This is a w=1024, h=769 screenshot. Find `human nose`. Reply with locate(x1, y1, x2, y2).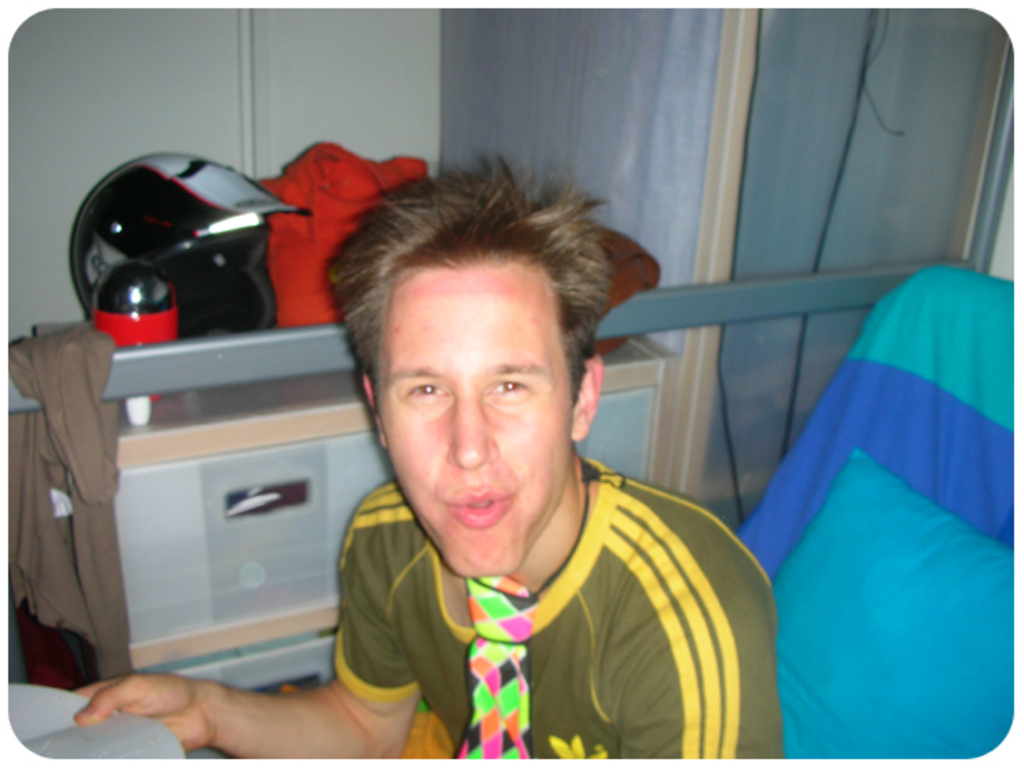
locate(445, 392, 497, 471).
